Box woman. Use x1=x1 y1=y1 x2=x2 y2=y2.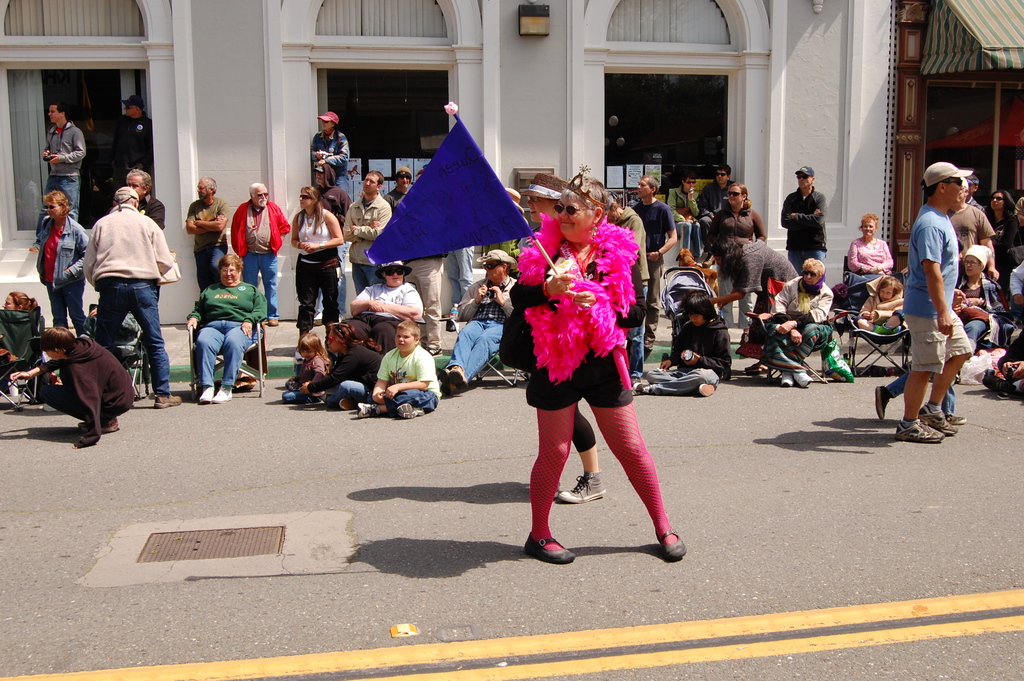
x1=708 y1=237 x2=797 y2=312.
